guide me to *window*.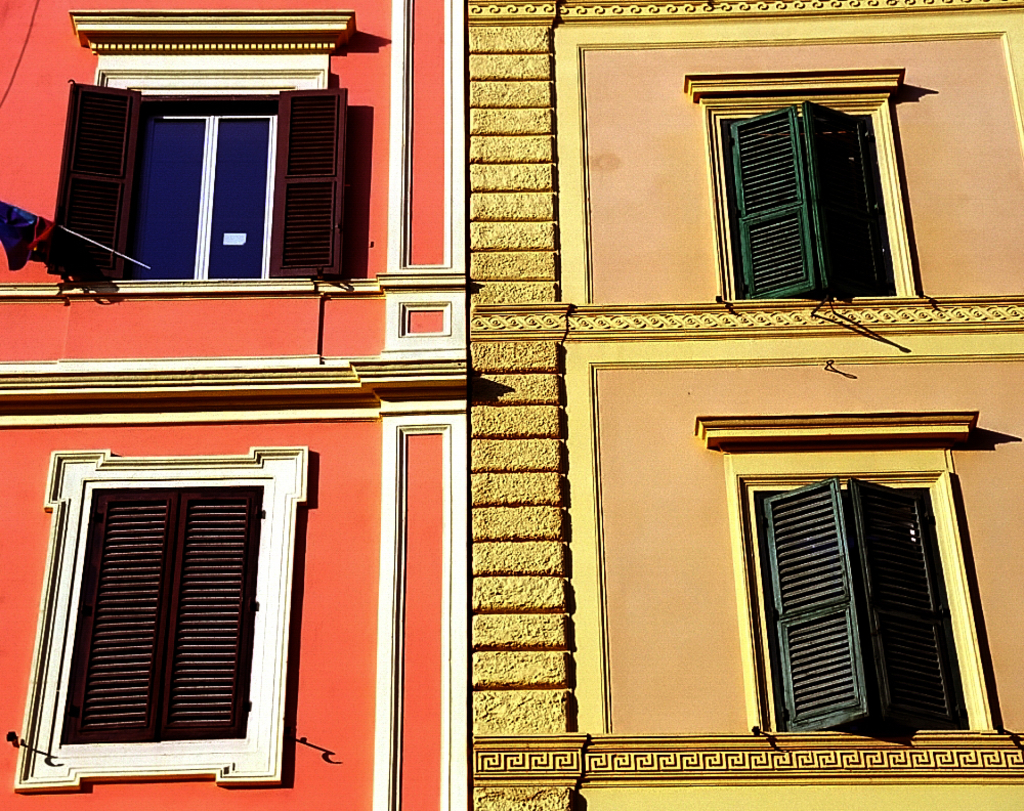
Guidance: bbox(48, 478, 275, 755).
